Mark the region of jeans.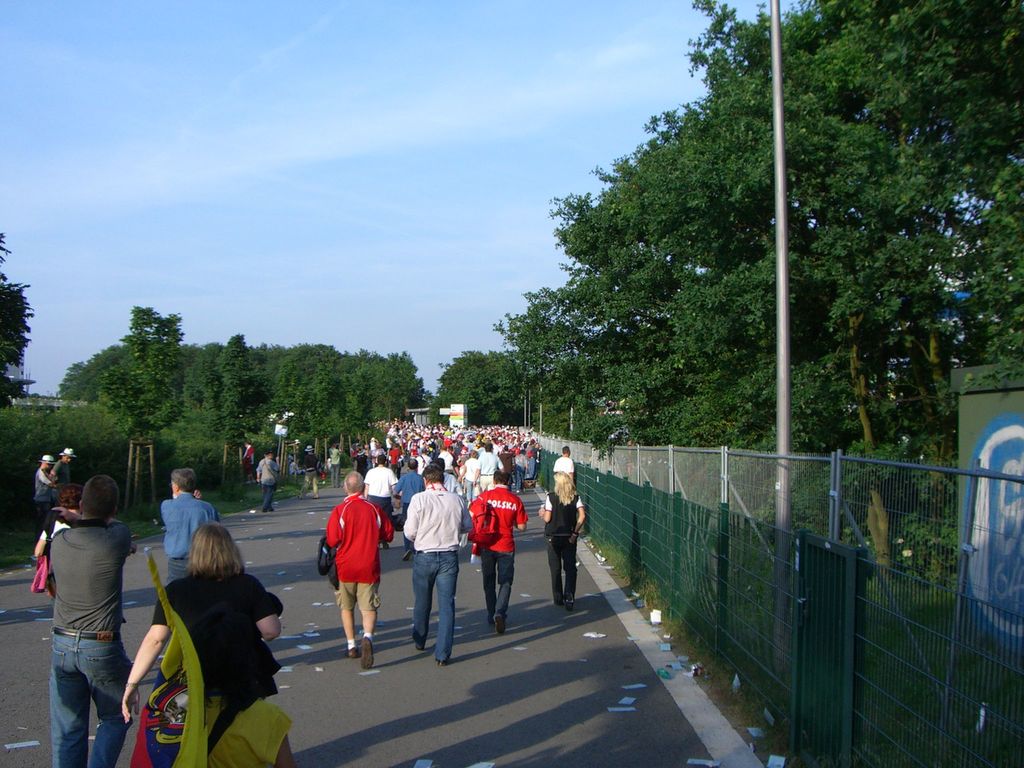
Region: detection(47, 626, 132, 767).
